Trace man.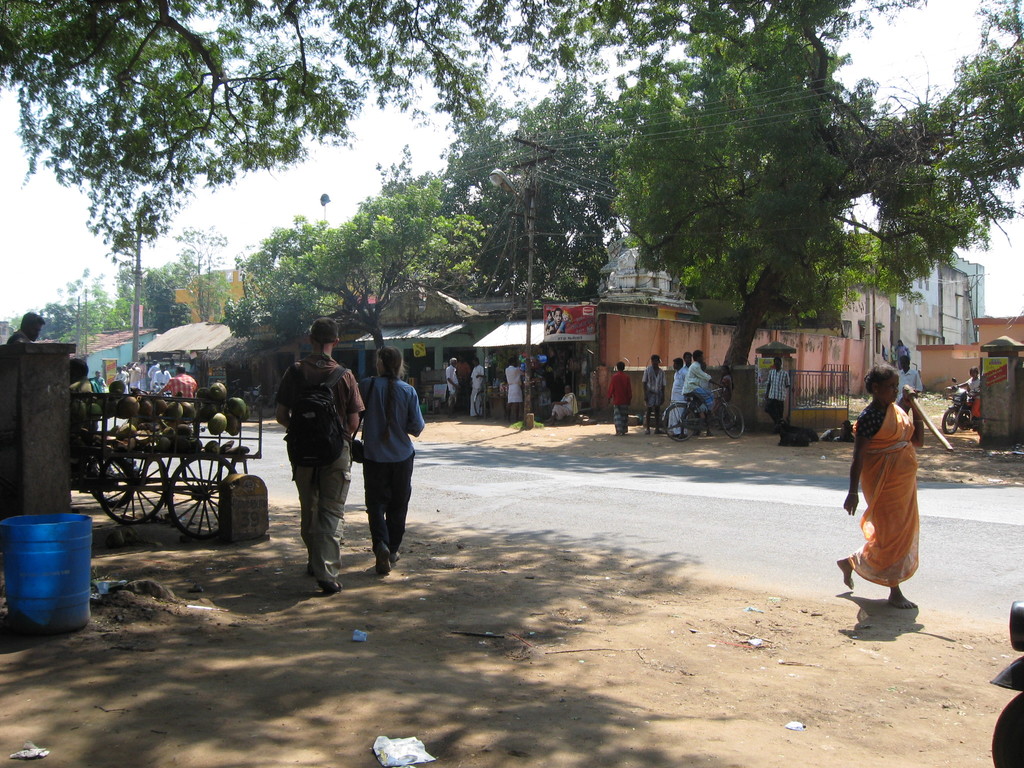
Traced to [x1=682, y1=350, x2=724, y2=427].
